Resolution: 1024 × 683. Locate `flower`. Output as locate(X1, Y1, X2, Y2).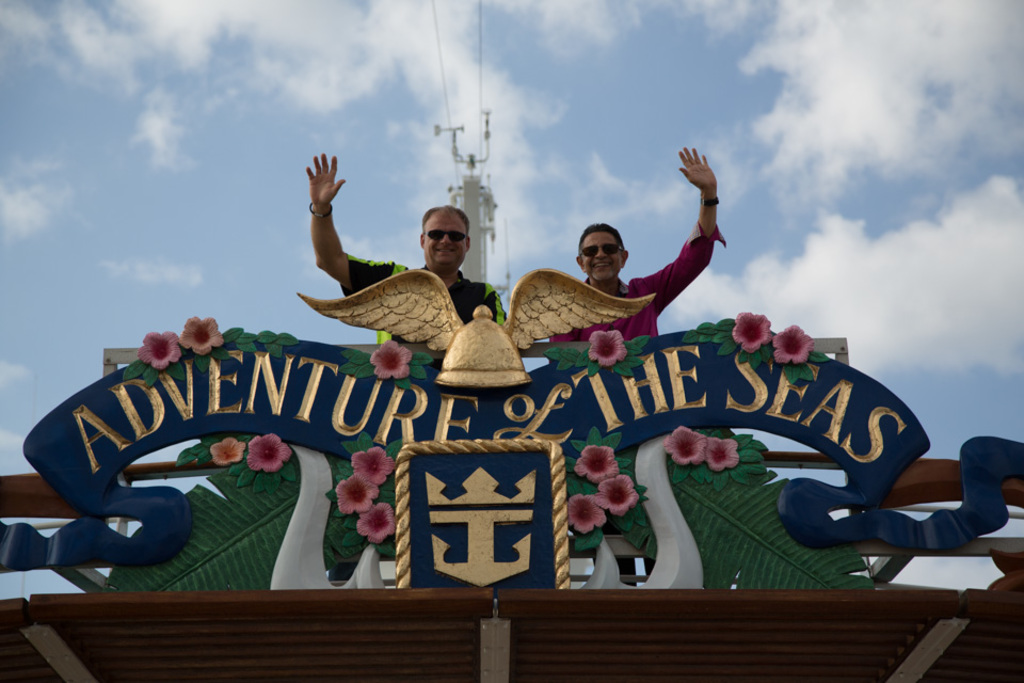
locate(249, 432, 289, 471).
